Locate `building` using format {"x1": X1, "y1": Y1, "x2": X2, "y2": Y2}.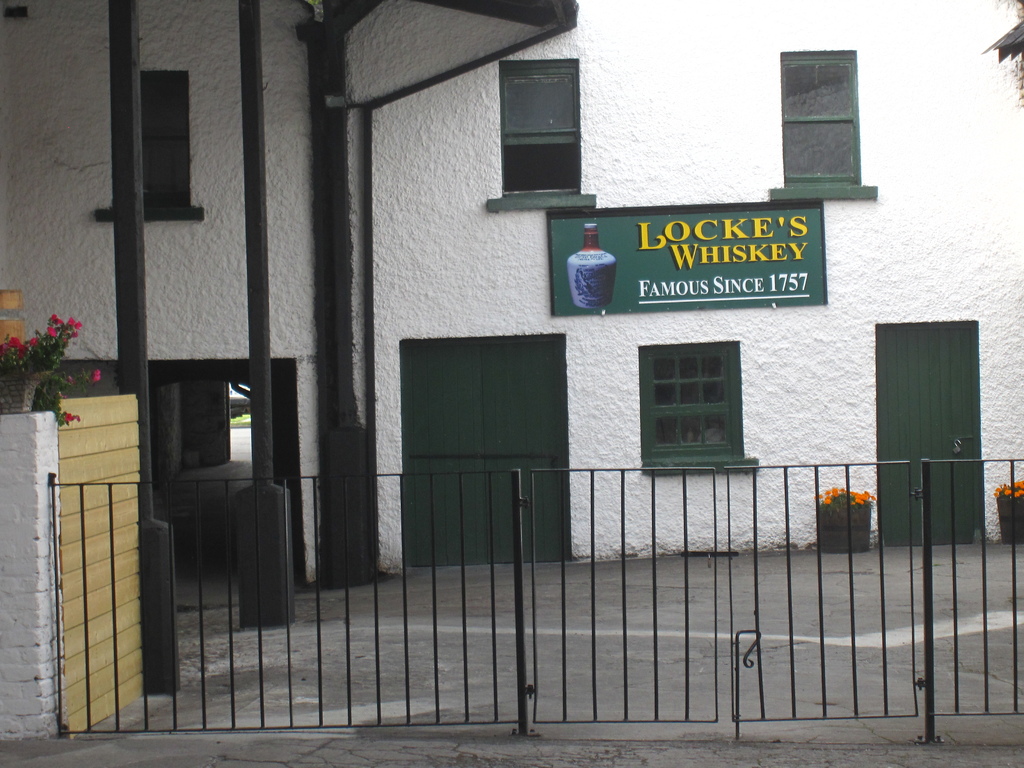
{"x1": 0, "y1": 0, "x2": 1023, "y2": 742}.
